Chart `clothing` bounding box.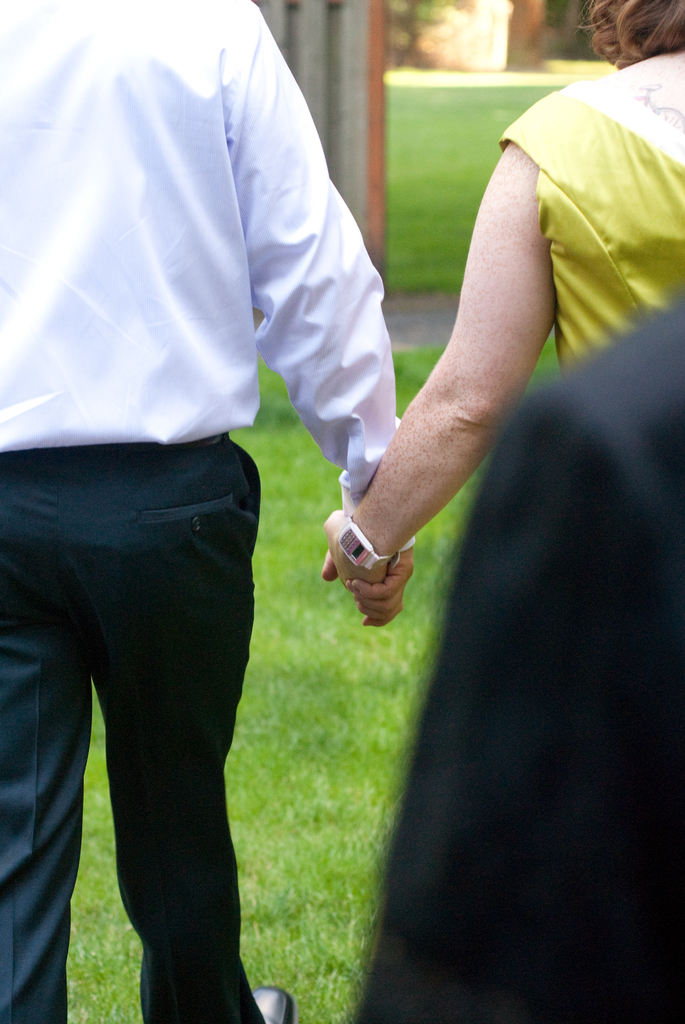
Charted: [0,0,405,1023].
